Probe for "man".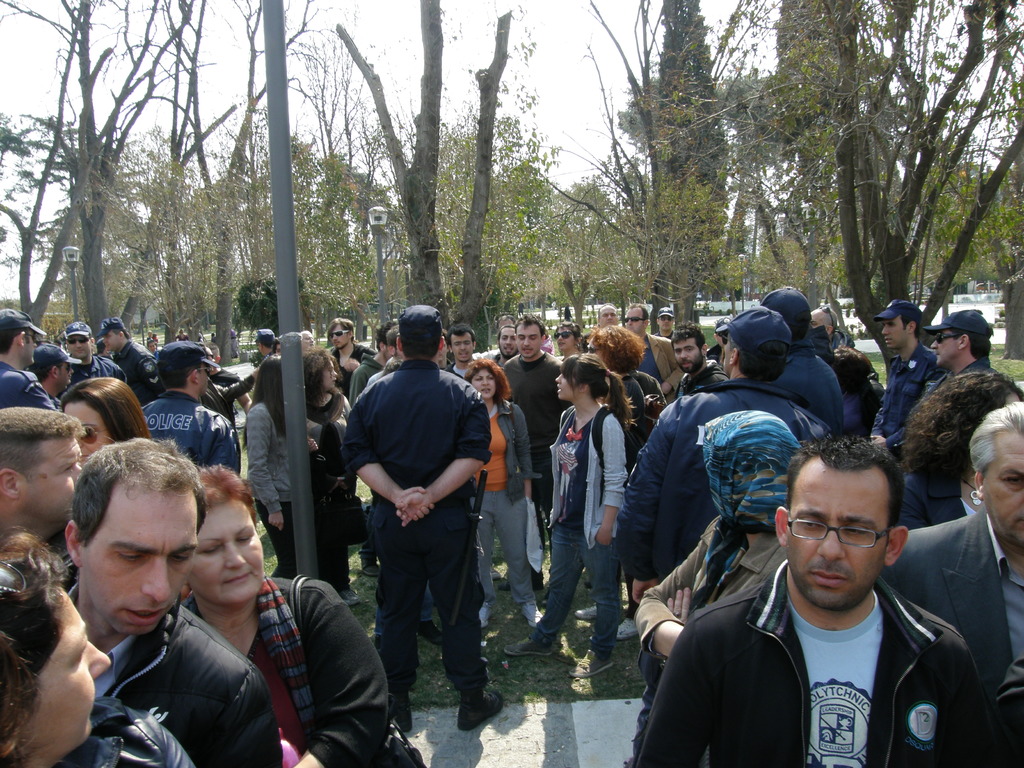
Probe result: (x1=562, y1=313, x2=588, y2=360).
